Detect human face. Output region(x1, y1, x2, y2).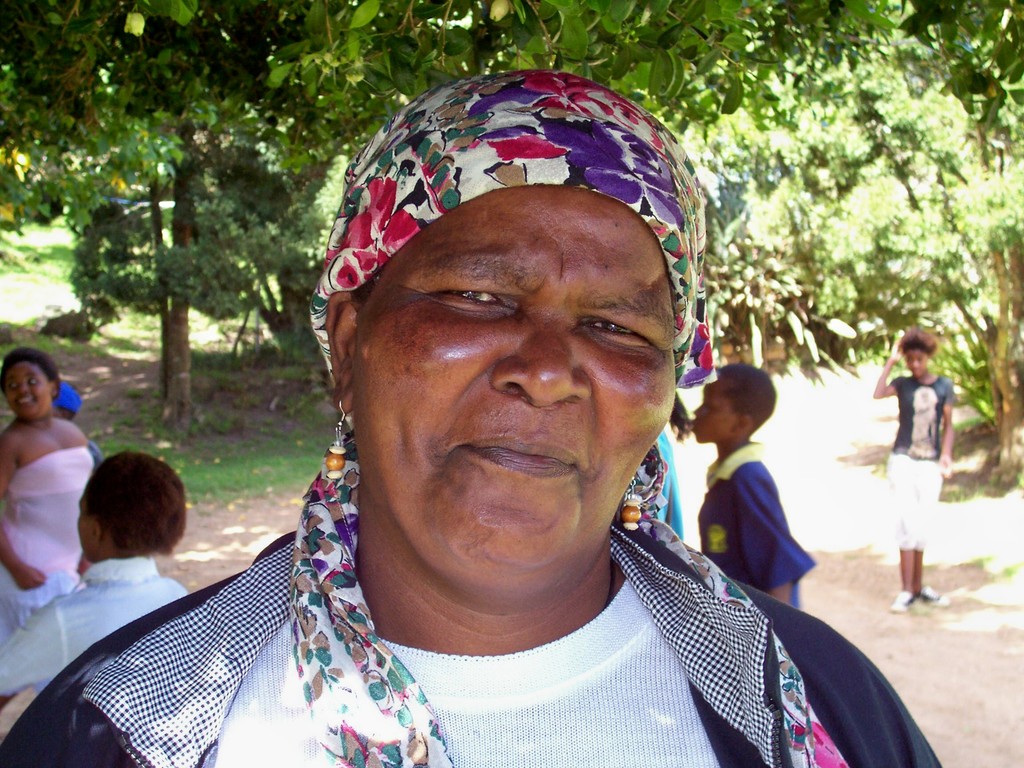
region(1, 364, 50, 420).
